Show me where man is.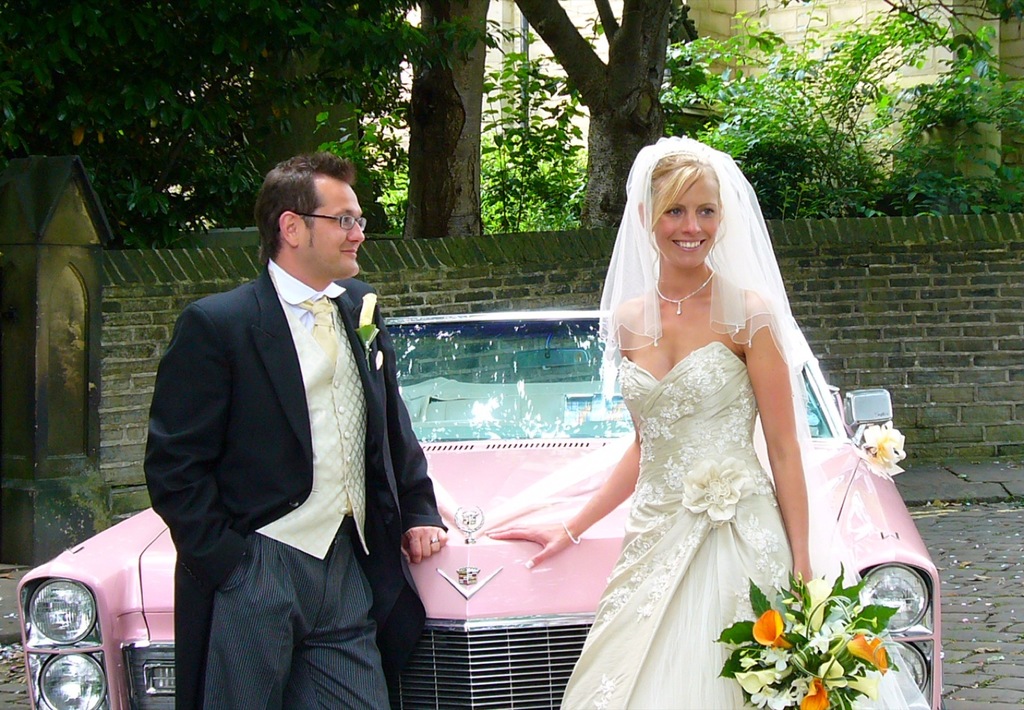
man is at box(126, 145, 424, 706).
